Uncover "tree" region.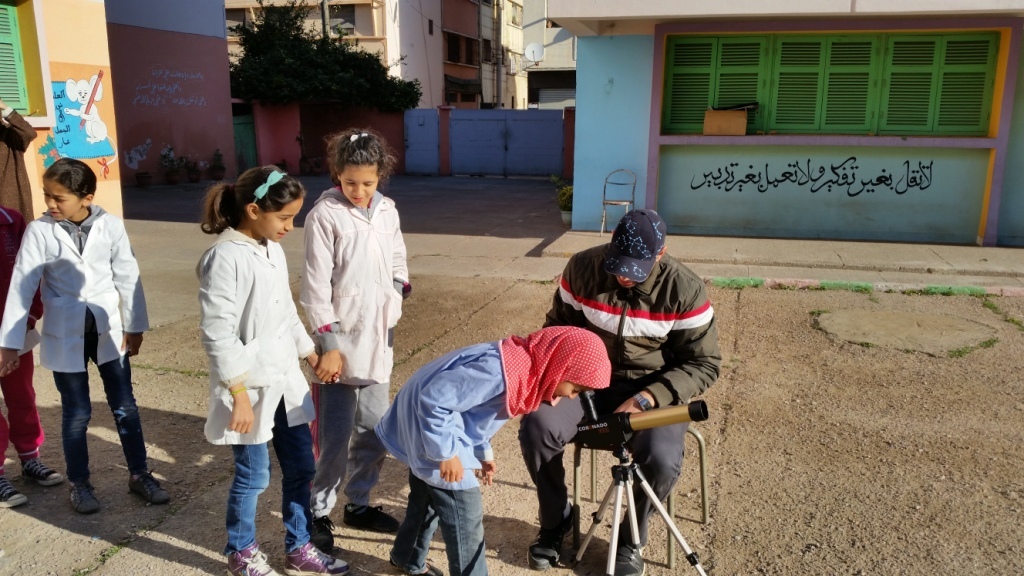
Uncovered: {"x1": 227, "y1": 0, "x2": 425, "y2": 123}.
